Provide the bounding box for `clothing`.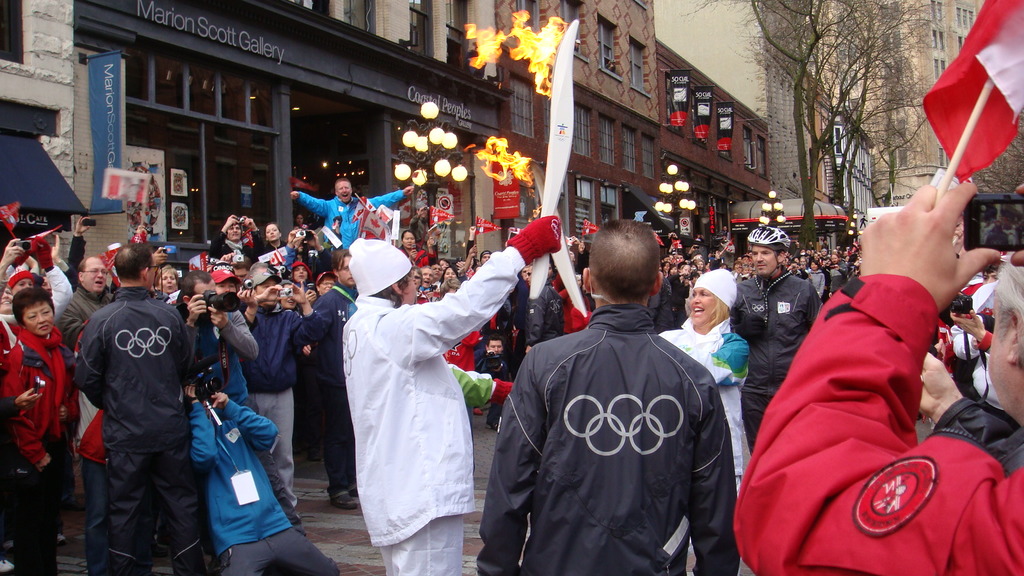
209 224 259 272.
